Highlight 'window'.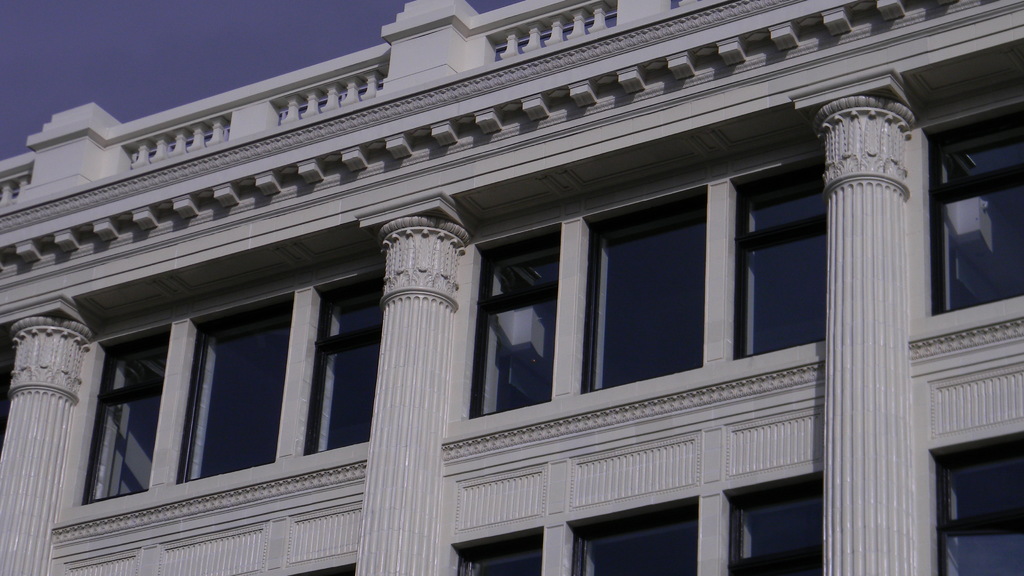
Highlighted region: detection(926, 426, 1023, 575).
